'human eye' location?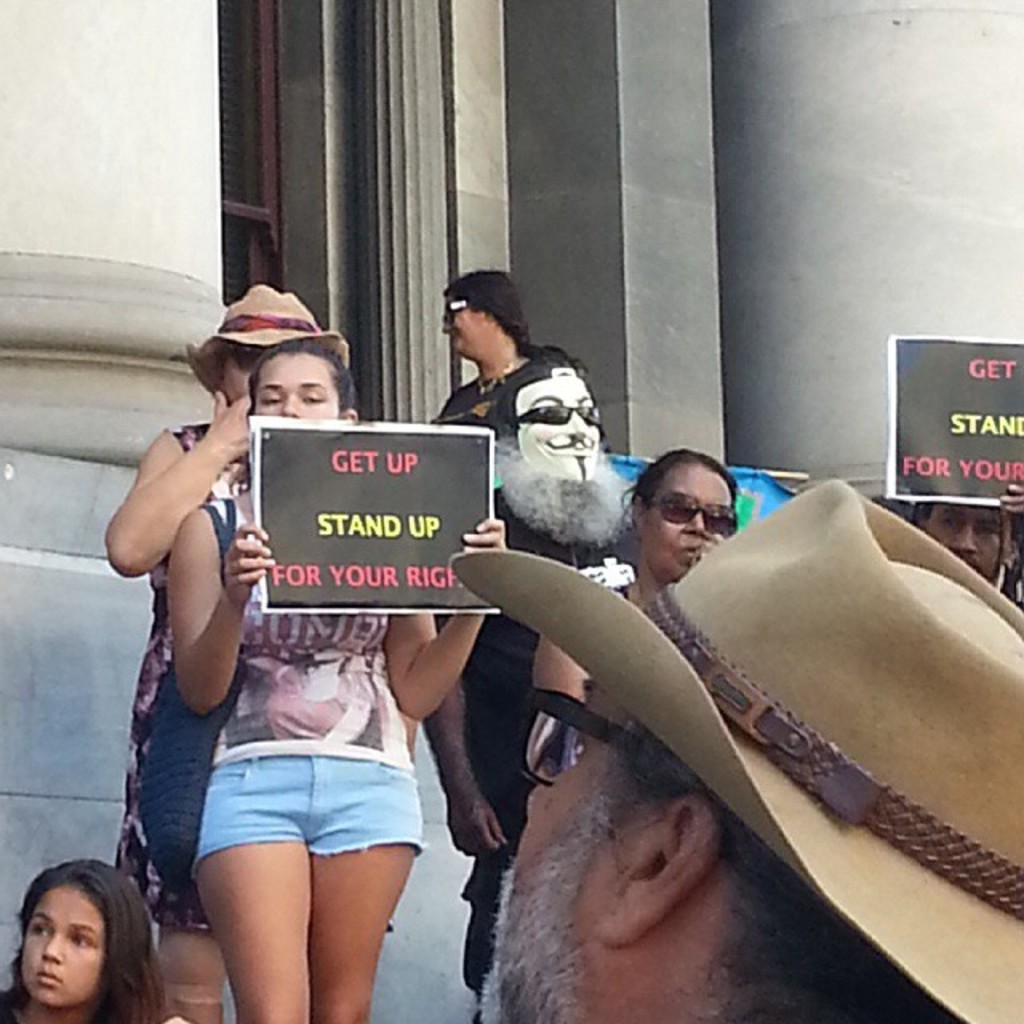
[34,922,51,938]
